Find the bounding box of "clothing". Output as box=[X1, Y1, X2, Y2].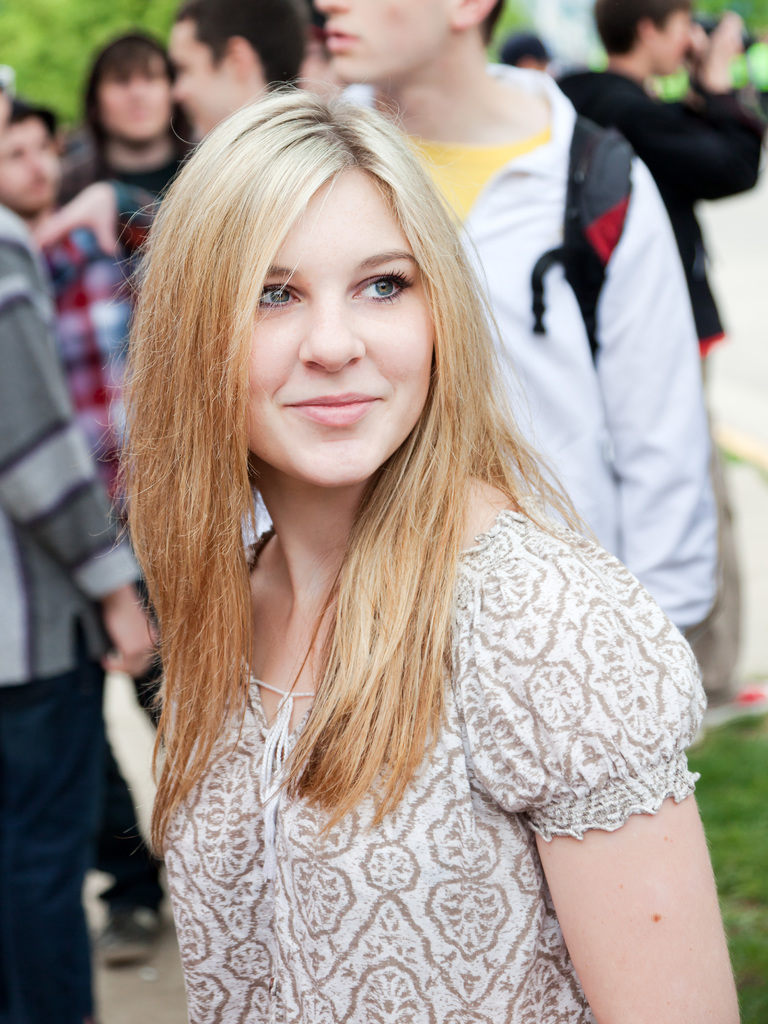
box=[560, 63, 767, 713].
